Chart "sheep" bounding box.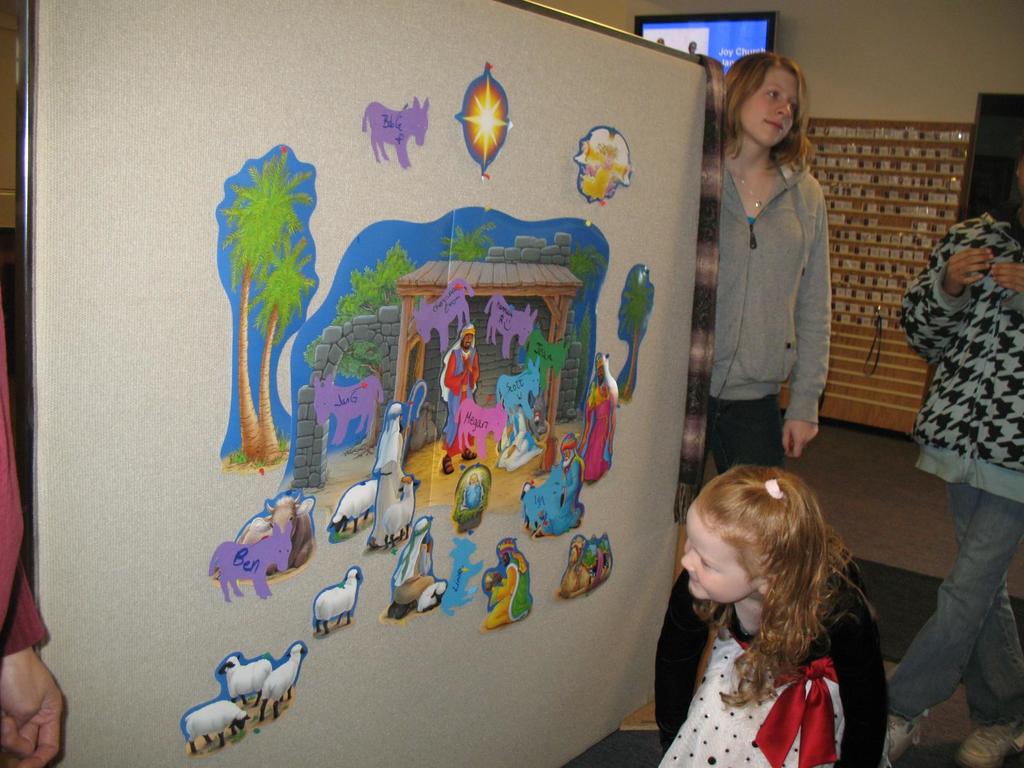
Charted: left=260, top=641, right=310, bottom=719.
